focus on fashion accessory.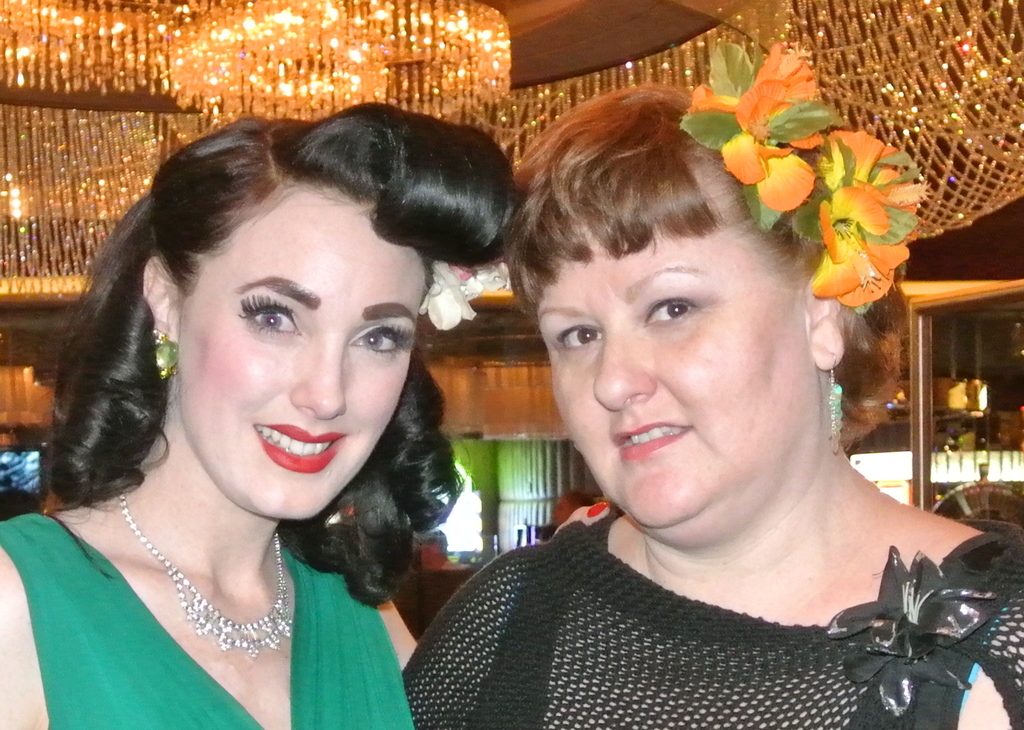
Focused at 113, 487, 288, 657.
